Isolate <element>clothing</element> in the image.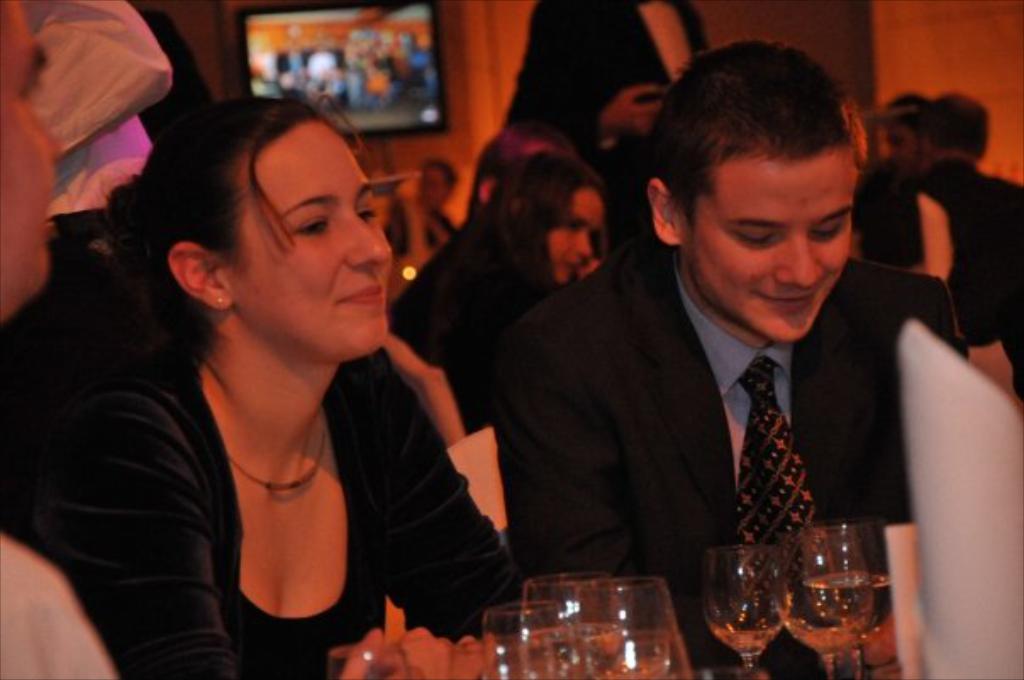
Isolated region: bbox=[385, 202, 561, 329].
